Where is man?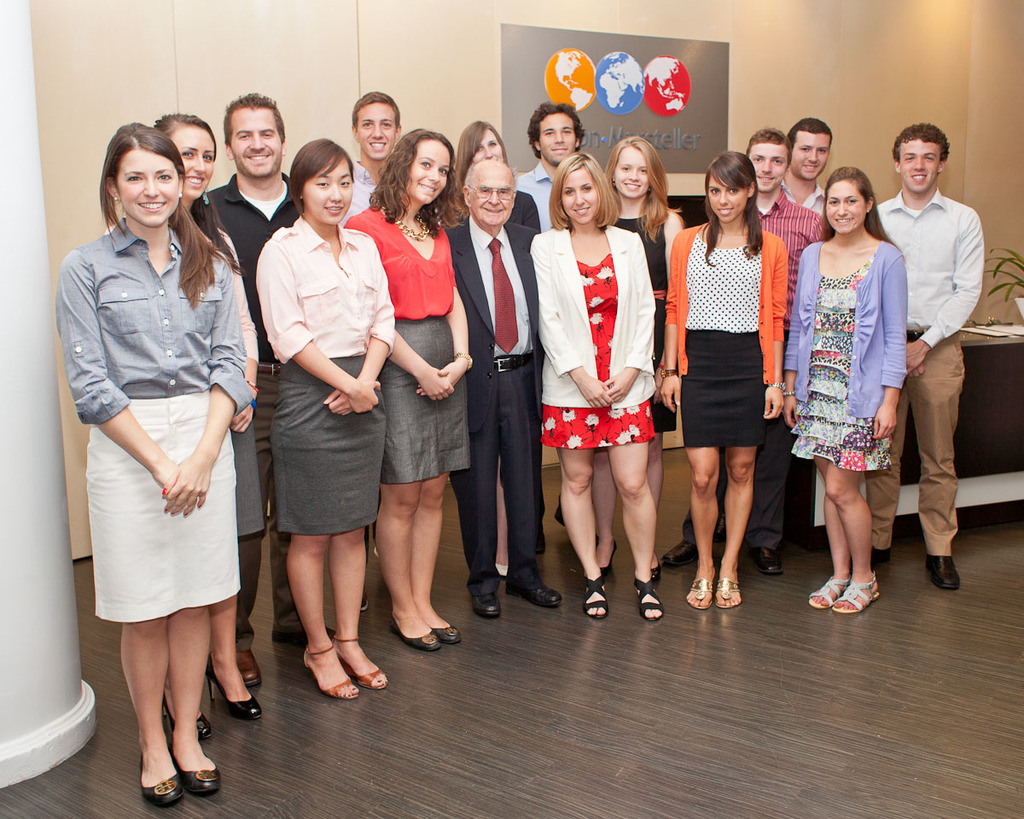
BBox(331, 80, 406, 229).
